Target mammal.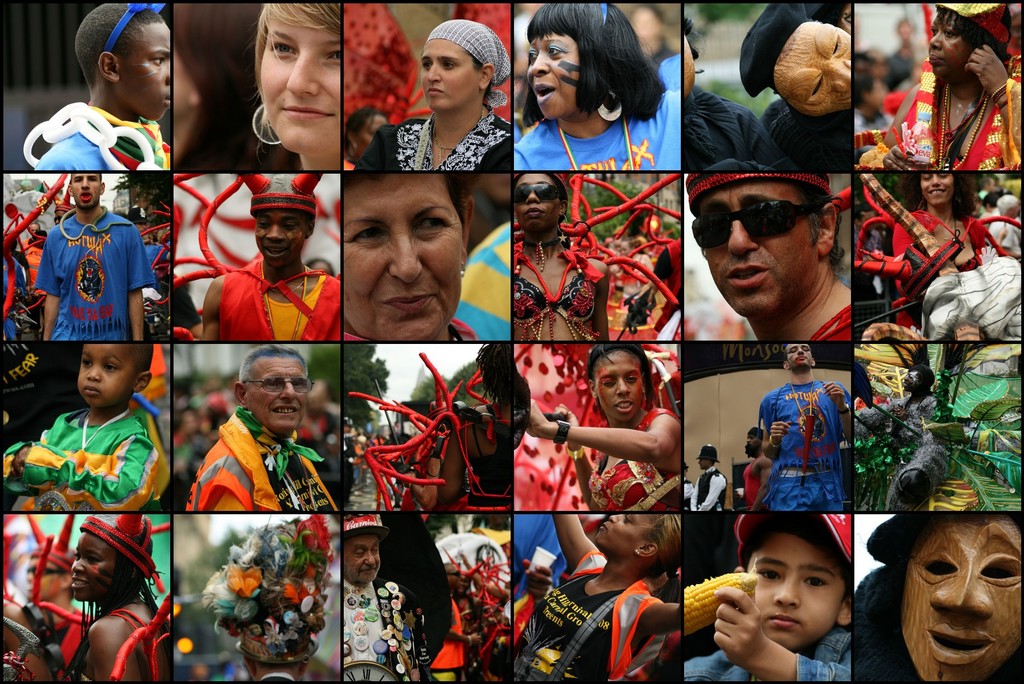
Target region: [left=740, top=425, right=775, bottom=505].
